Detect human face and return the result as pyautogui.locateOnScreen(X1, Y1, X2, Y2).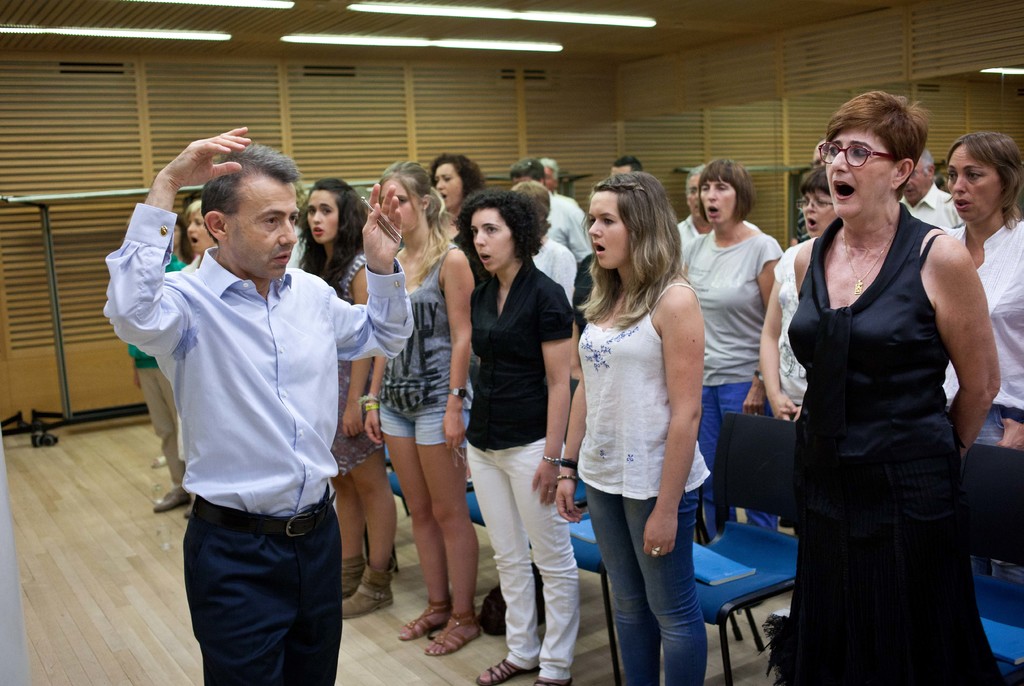
pyautogui.locateOnScreen(701, 174, 730, 221).
